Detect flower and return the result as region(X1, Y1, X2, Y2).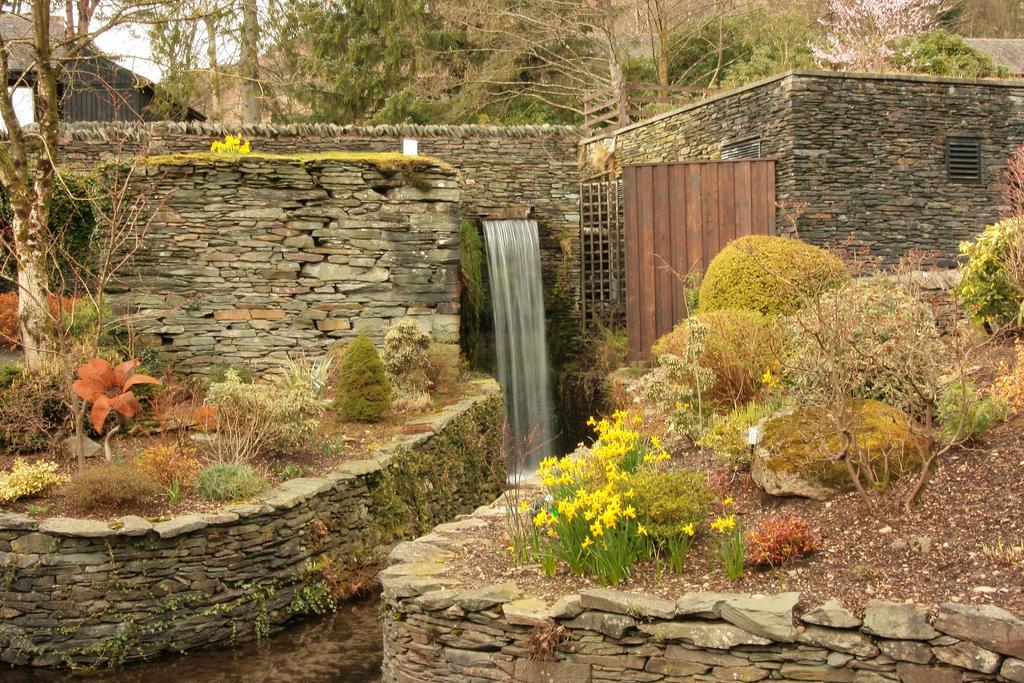
region(759, 367, 774, 383).
